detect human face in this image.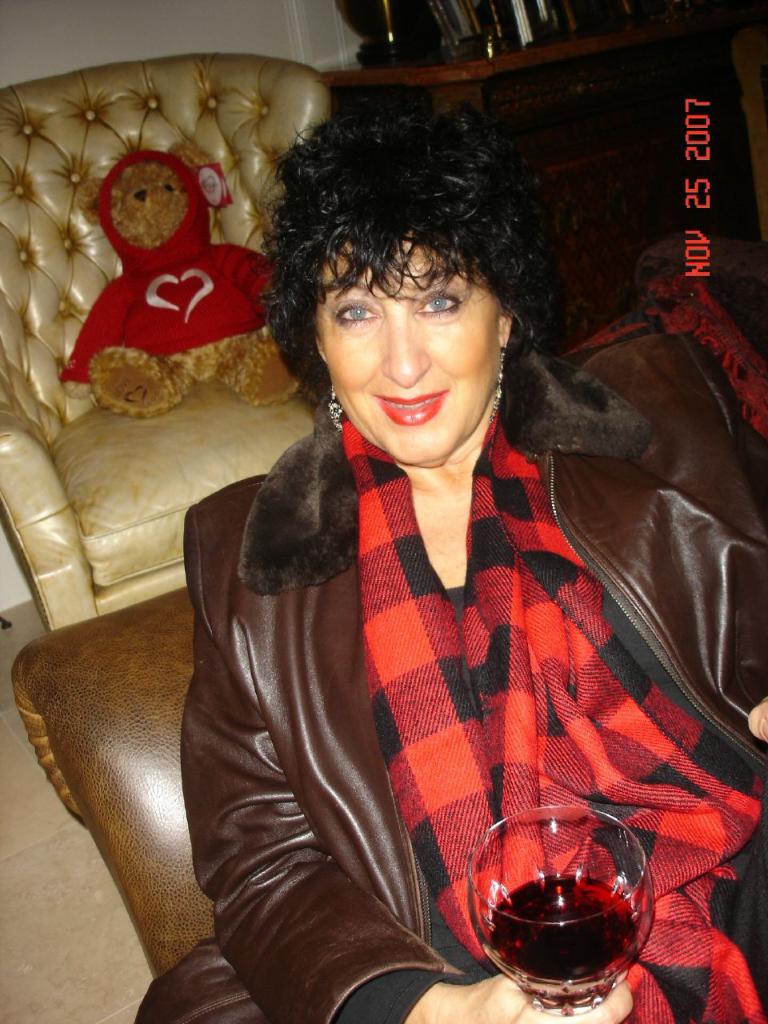
Detection: 317/226/500/467.
